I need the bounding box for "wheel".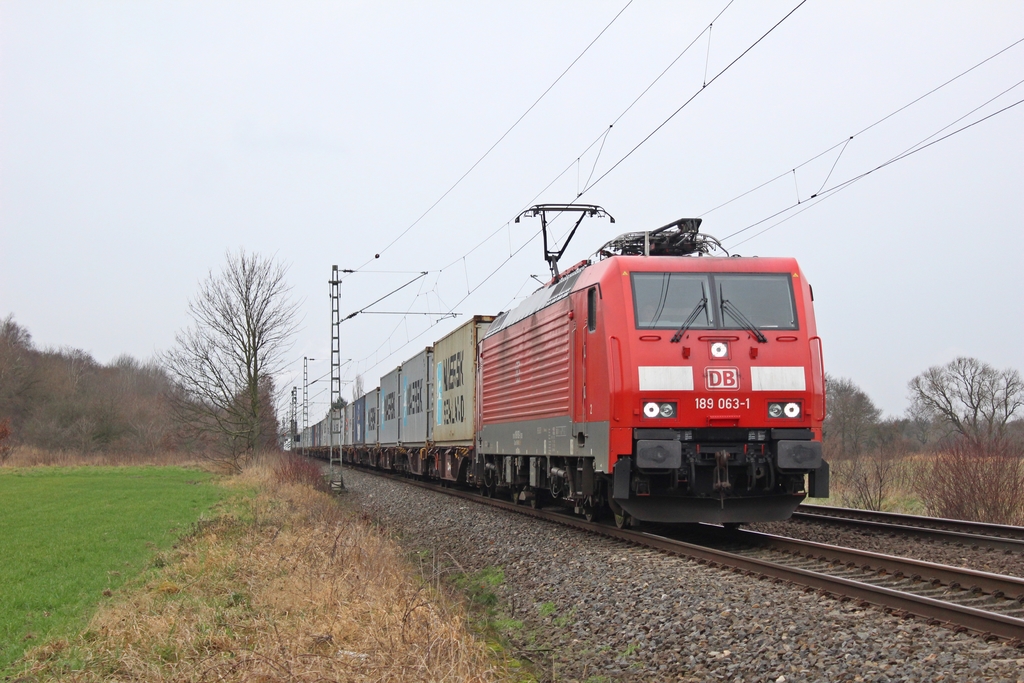
Here it is: (left=531, top=486, right=541, bottom=508).
